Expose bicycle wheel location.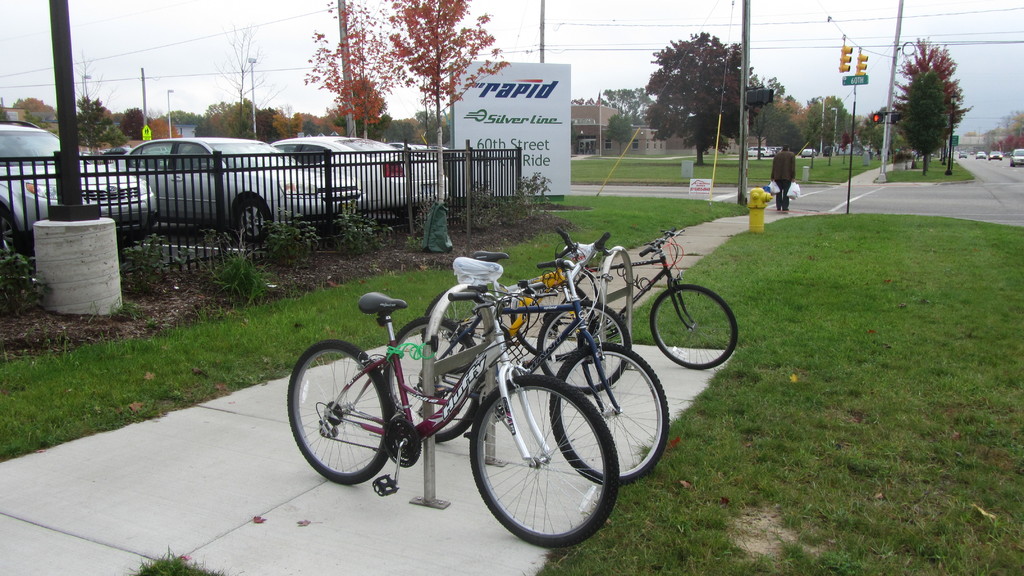
Exposed at pyautogui.locateOnScreen(554, 344, 667, 486).
